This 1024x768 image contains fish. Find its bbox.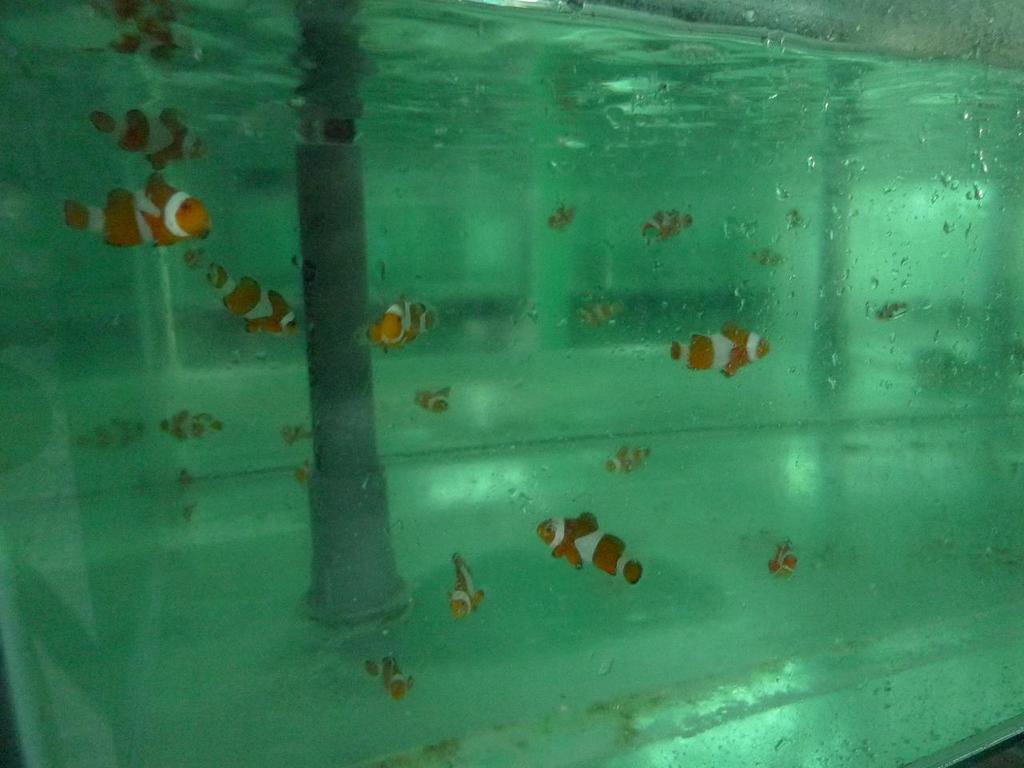
410 381 450 413.
